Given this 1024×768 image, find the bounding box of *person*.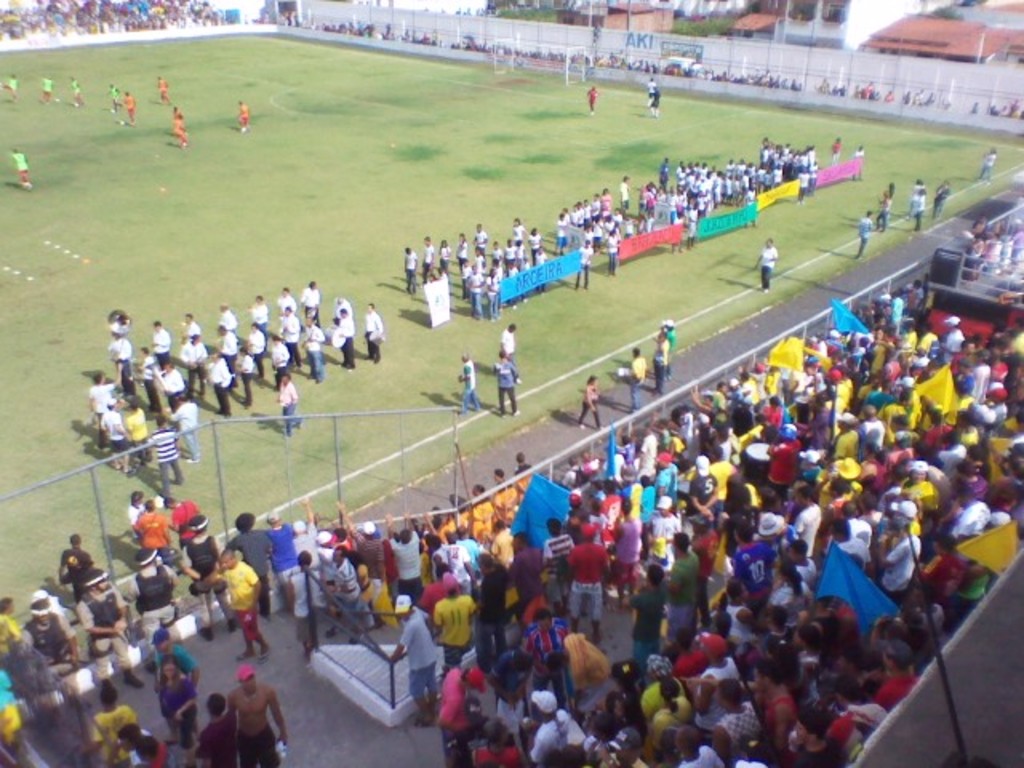
150,74,174,98.
